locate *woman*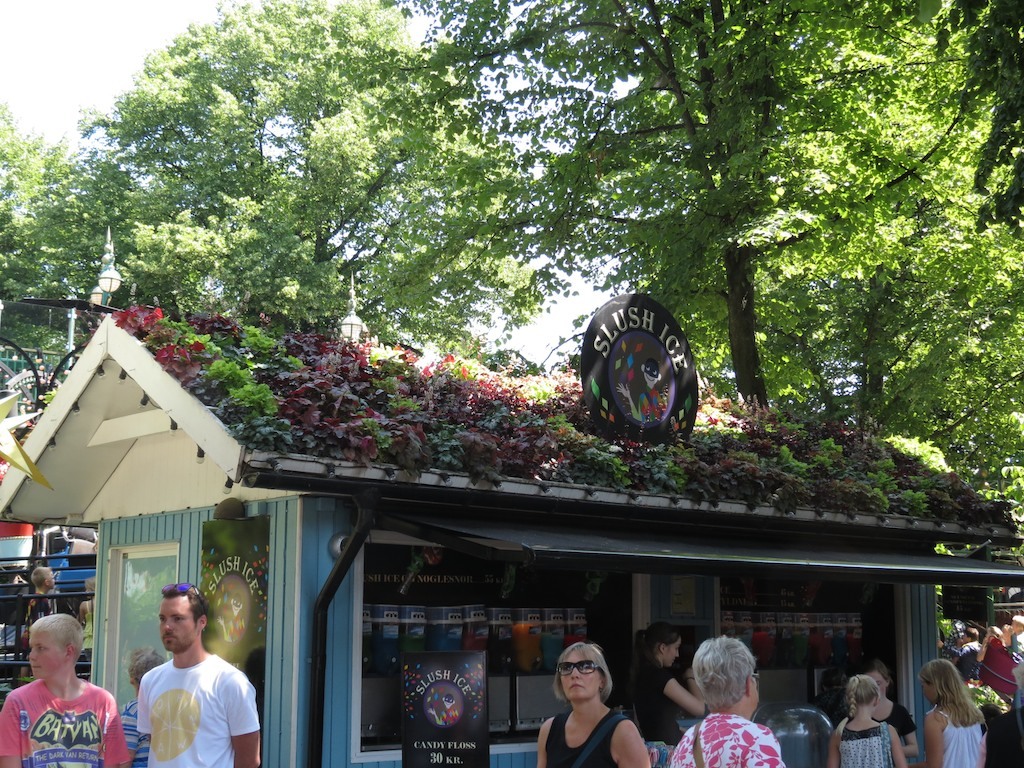
left=75, top=576, right=94, bottom=664
